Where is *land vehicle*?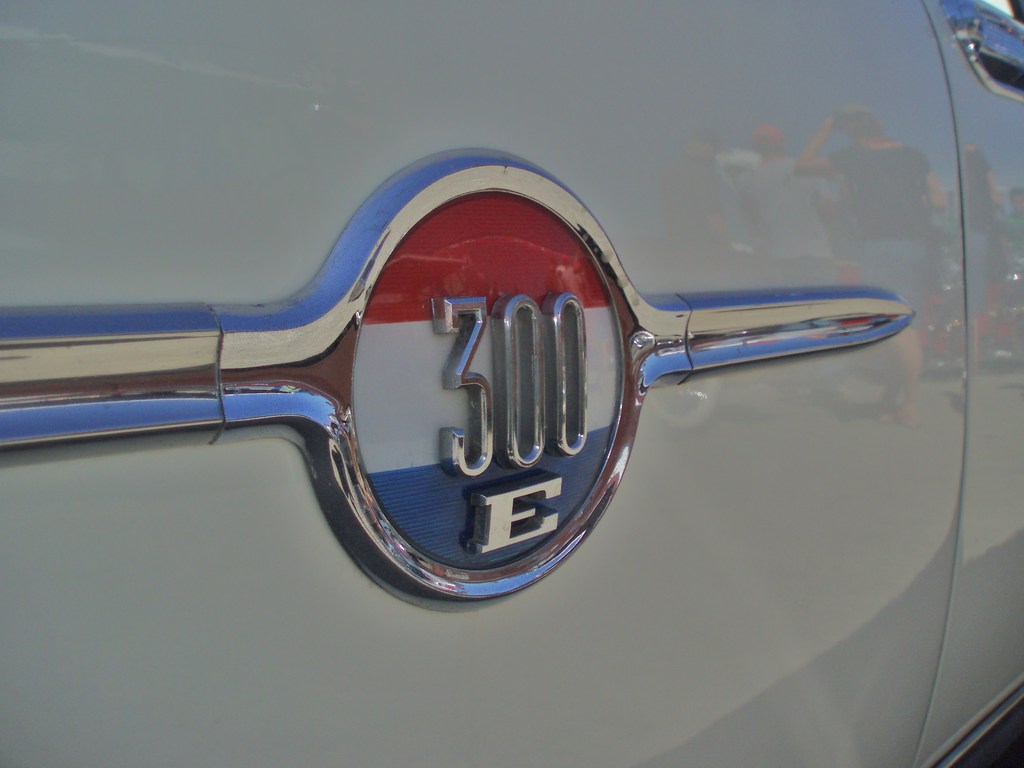
(0,0,1023,767).
